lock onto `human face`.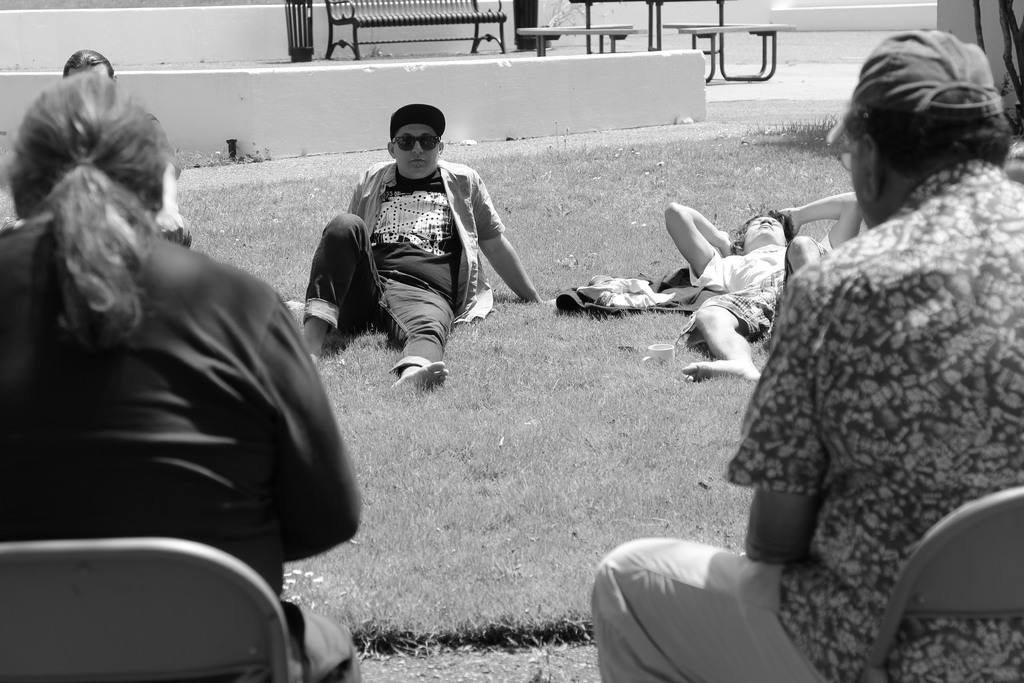
Locked: l=394, t=124, r=439, b=176.
